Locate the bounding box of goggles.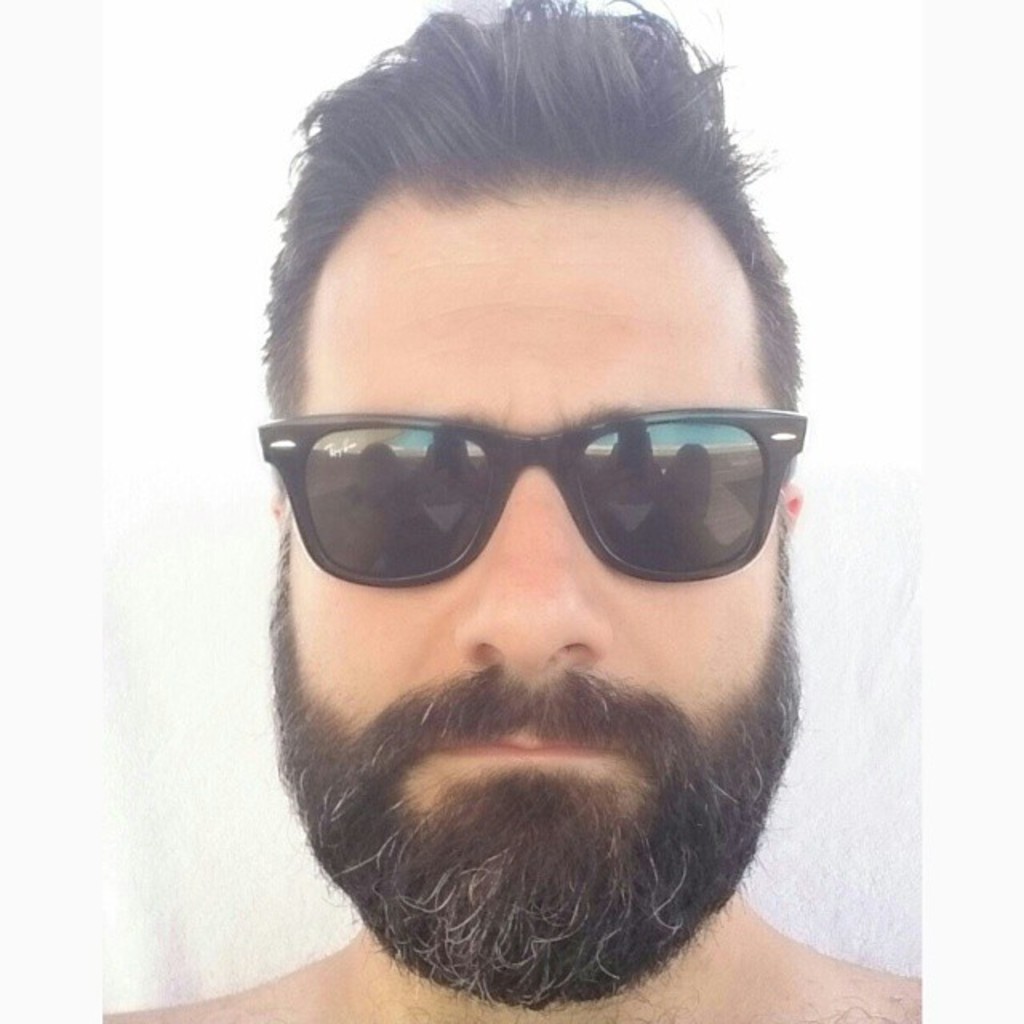
Bounding box: bbox(248, 400, 819, 611).
